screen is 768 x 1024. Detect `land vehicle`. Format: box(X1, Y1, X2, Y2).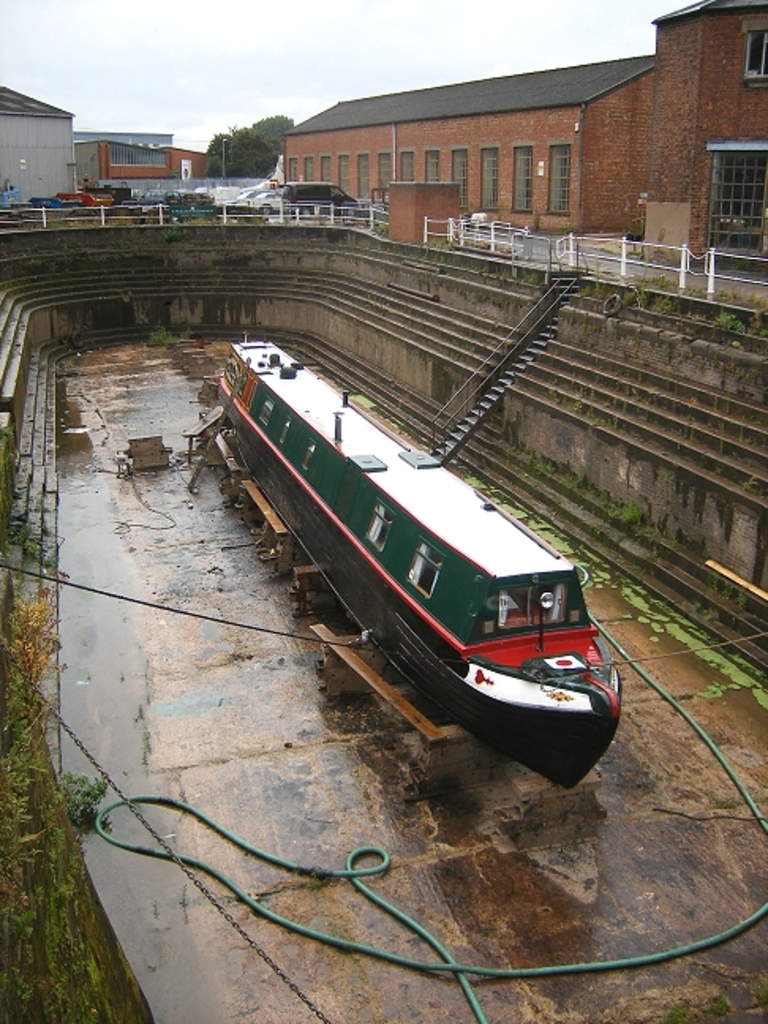
box(253, 179, 359, 223).
